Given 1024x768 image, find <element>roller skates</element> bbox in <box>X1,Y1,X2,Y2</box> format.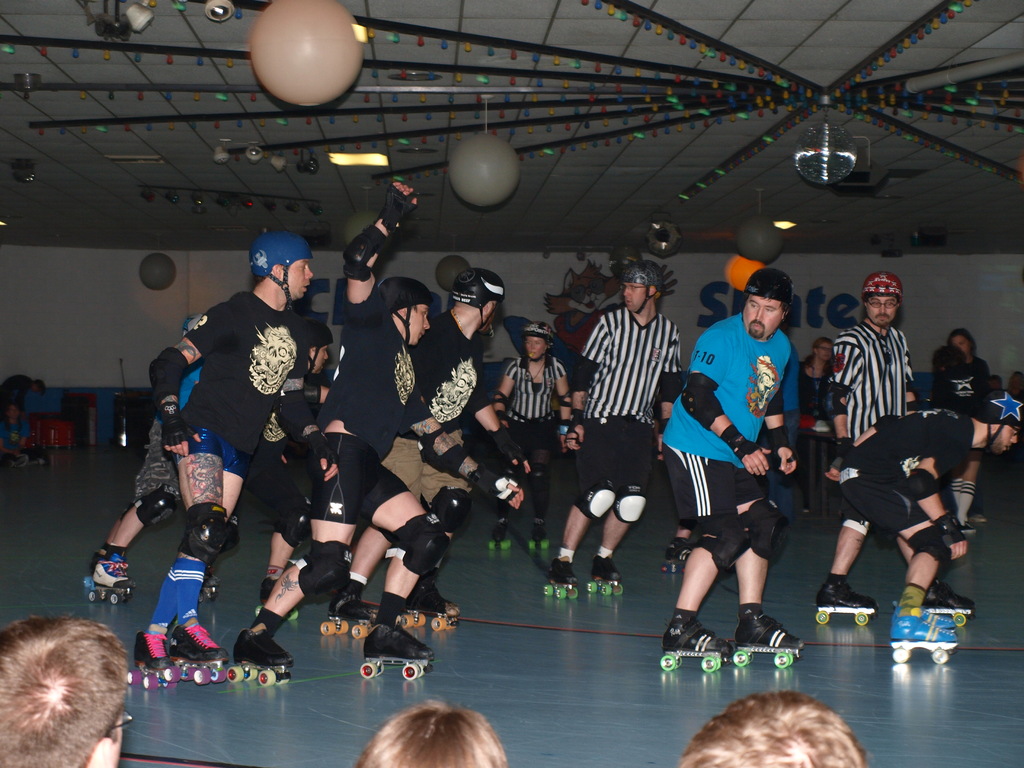
<box>659,607,733,675</box>.
